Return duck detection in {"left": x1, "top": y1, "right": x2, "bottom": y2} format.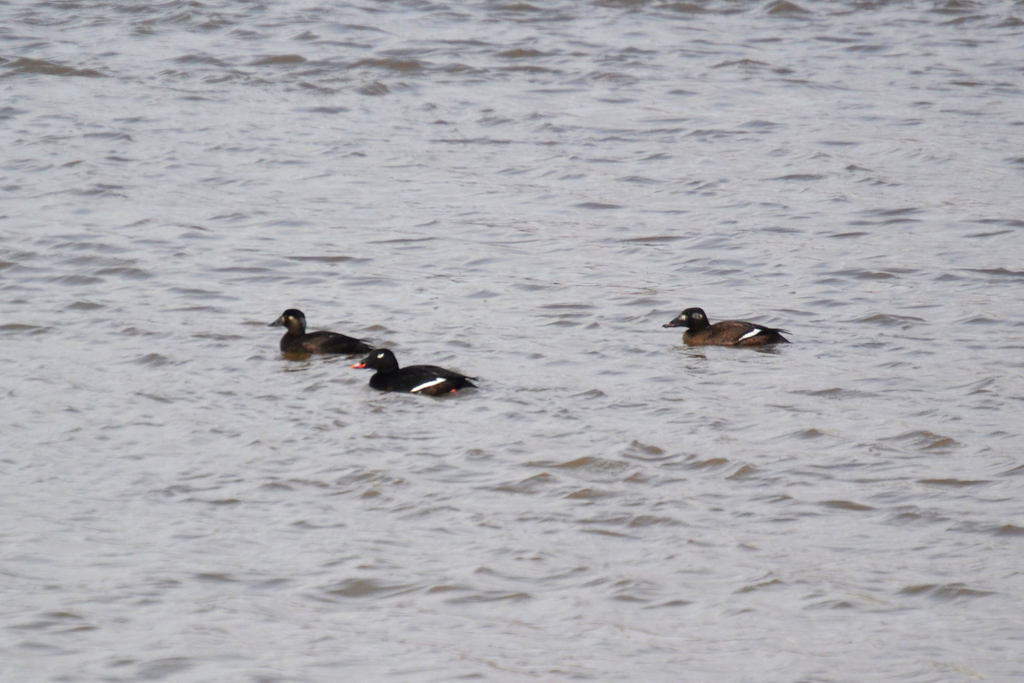
{"left": 665, "top": 306, "right": 797, "bottom": 347}.
